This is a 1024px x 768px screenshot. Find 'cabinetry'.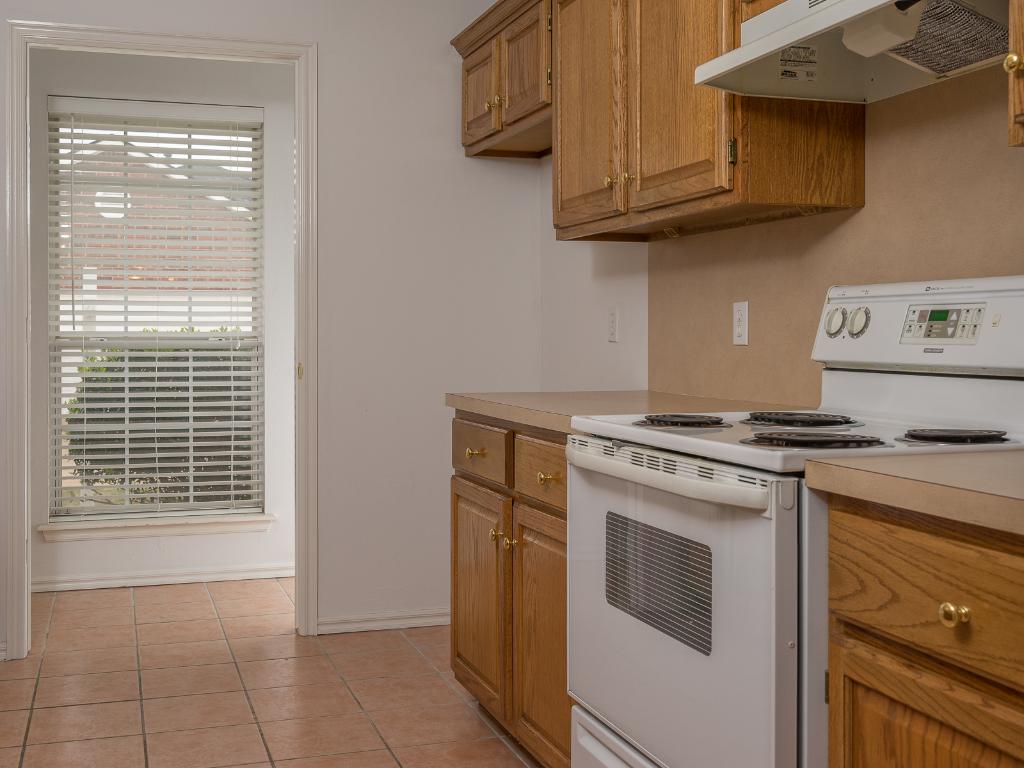
Bounding box: left=804, top=445, right=1023, bottom=767.
